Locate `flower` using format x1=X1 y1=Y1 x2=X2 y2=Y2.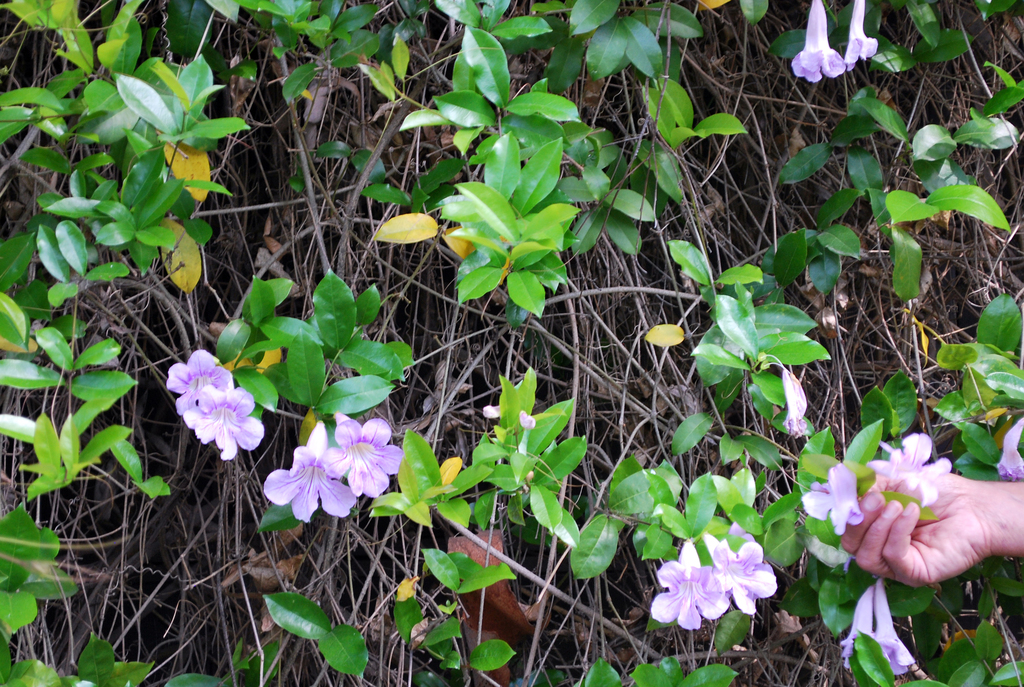
x1=838 y1=582 x2=886 y2=672.
